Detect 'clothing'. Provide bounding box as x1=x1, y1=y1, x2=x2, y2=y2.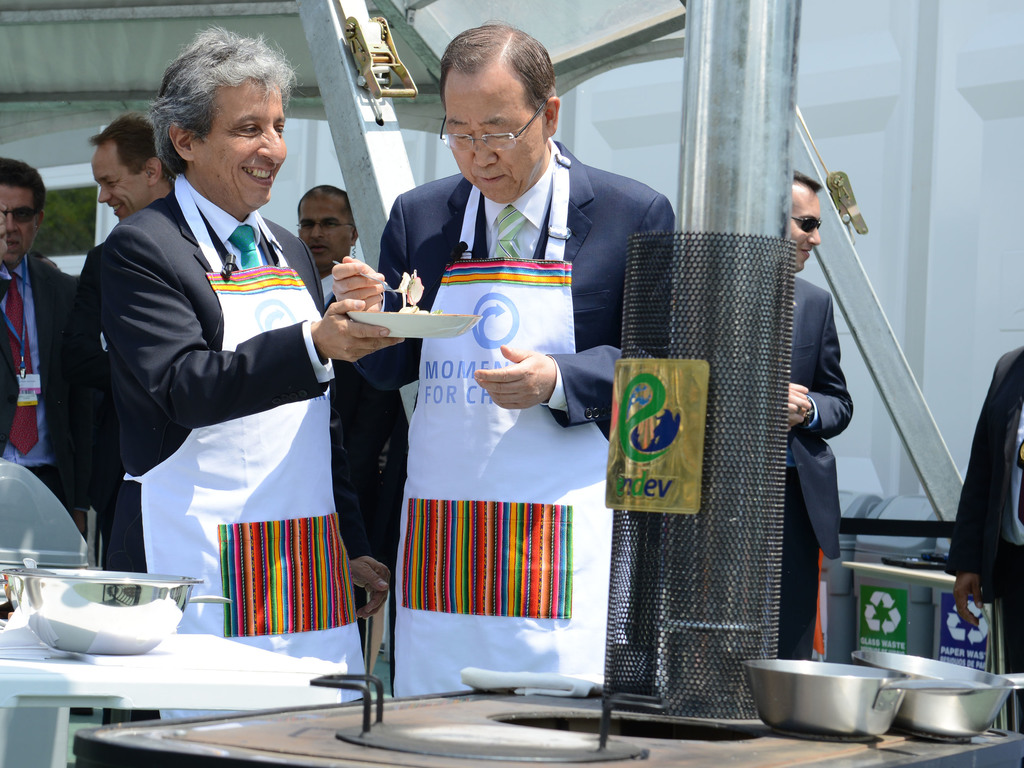
x1=781, y1=465, x2=823, y2=660.
